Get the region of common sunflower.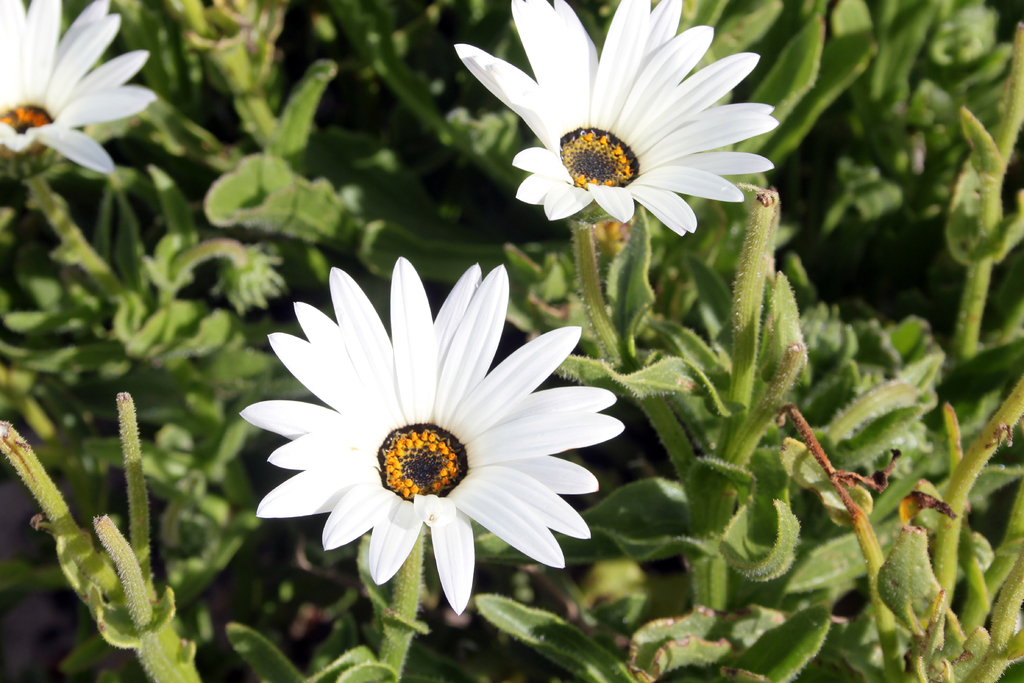
<region>461, 0, 791, 242</region>.
